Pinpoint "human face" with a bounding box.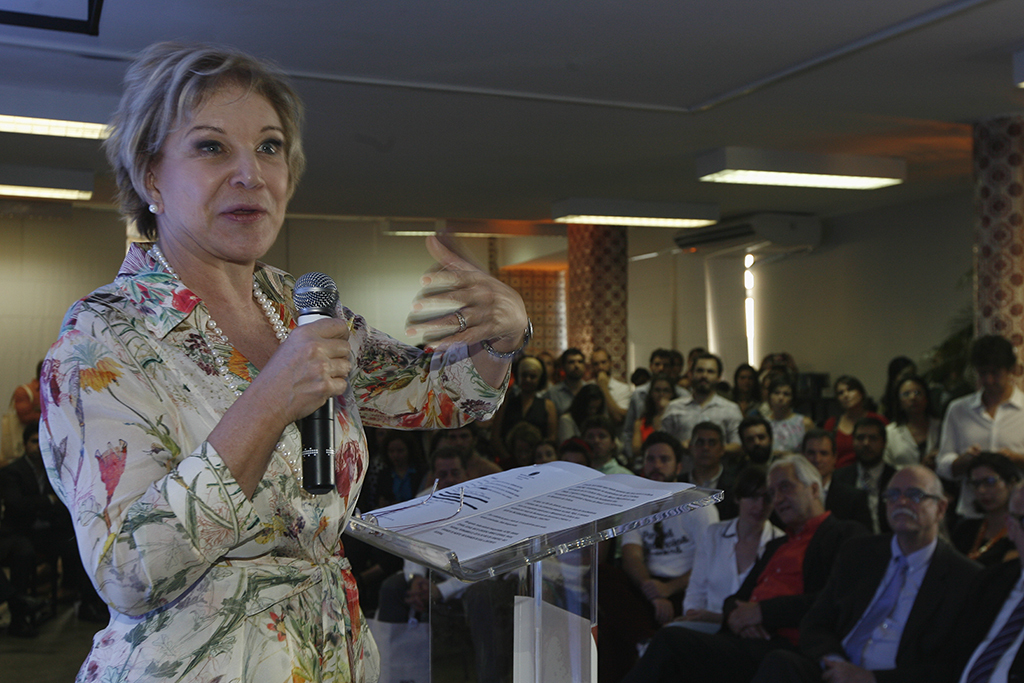
<region>882, 463, 942, 540</region>.
